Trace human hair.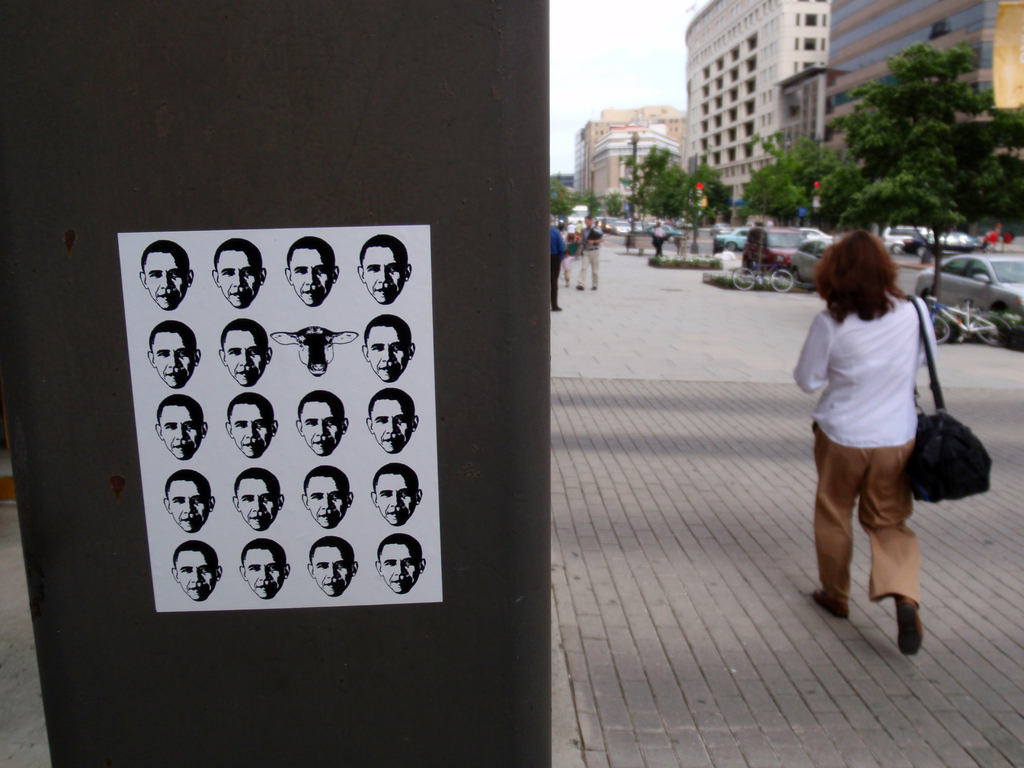
Traced to Rect(301, 467, 348, 504).
